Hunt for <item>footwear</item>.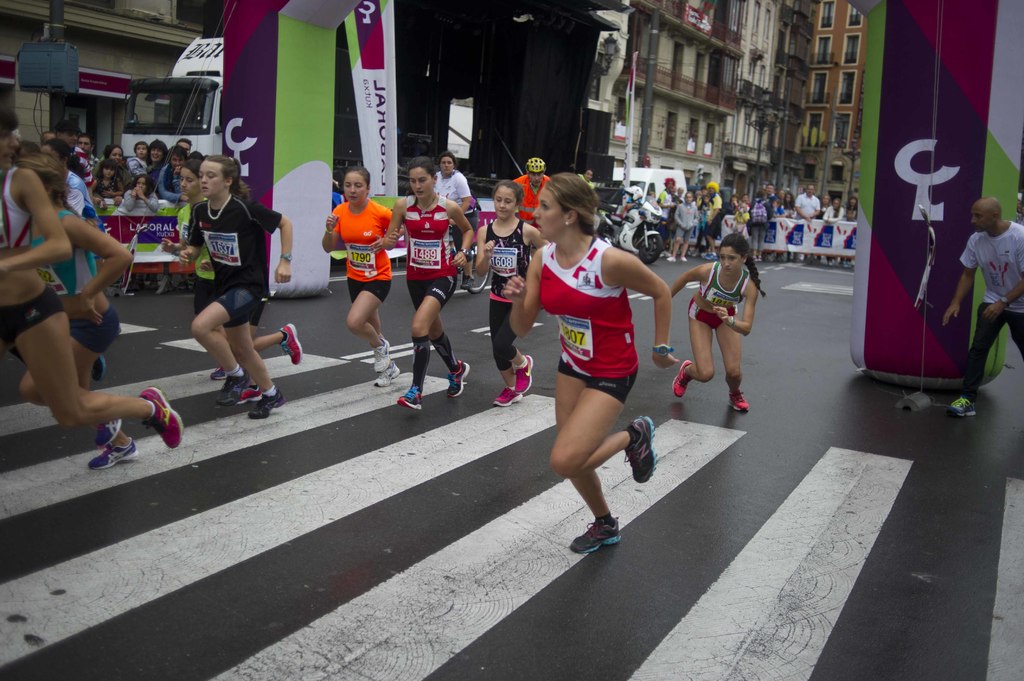
Hunted down at select_region(511, 353, 535, 394).
